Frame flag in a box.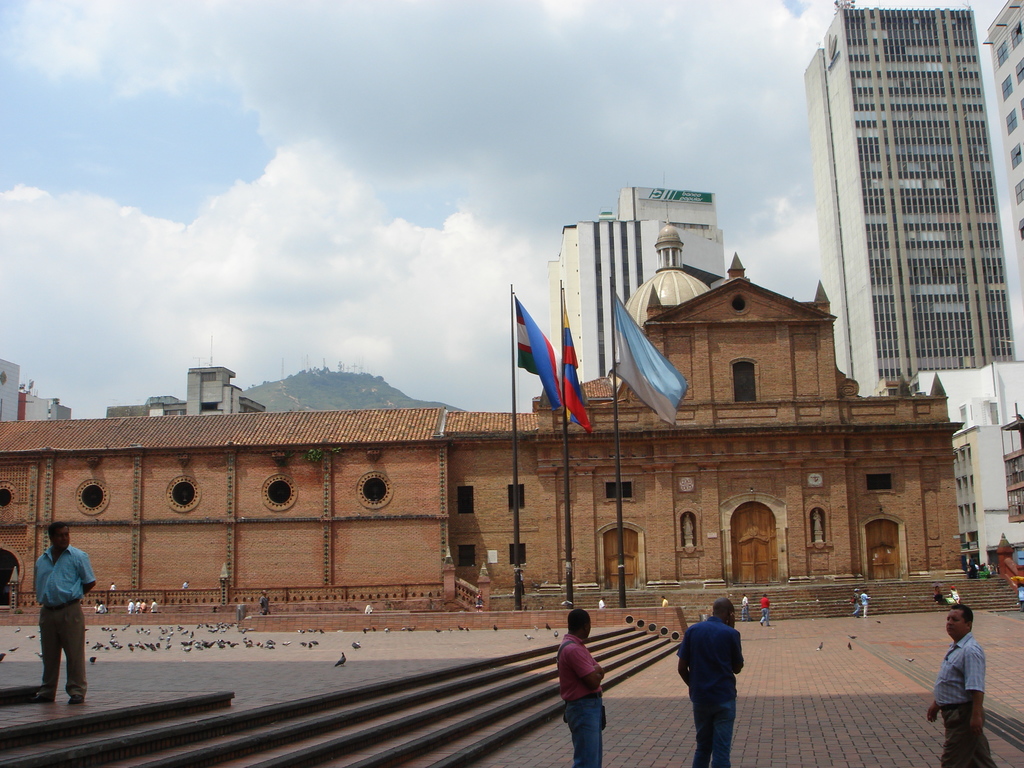
locate(549, 294, 586, 431).
